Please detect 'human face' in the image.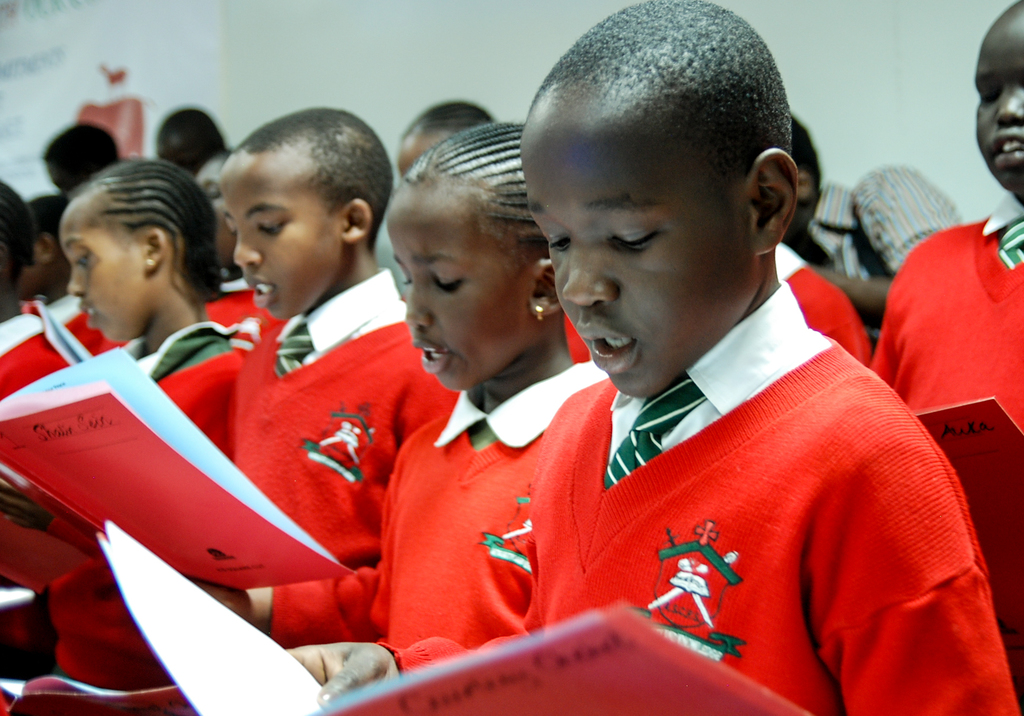
(518, 120, 744, 398).
